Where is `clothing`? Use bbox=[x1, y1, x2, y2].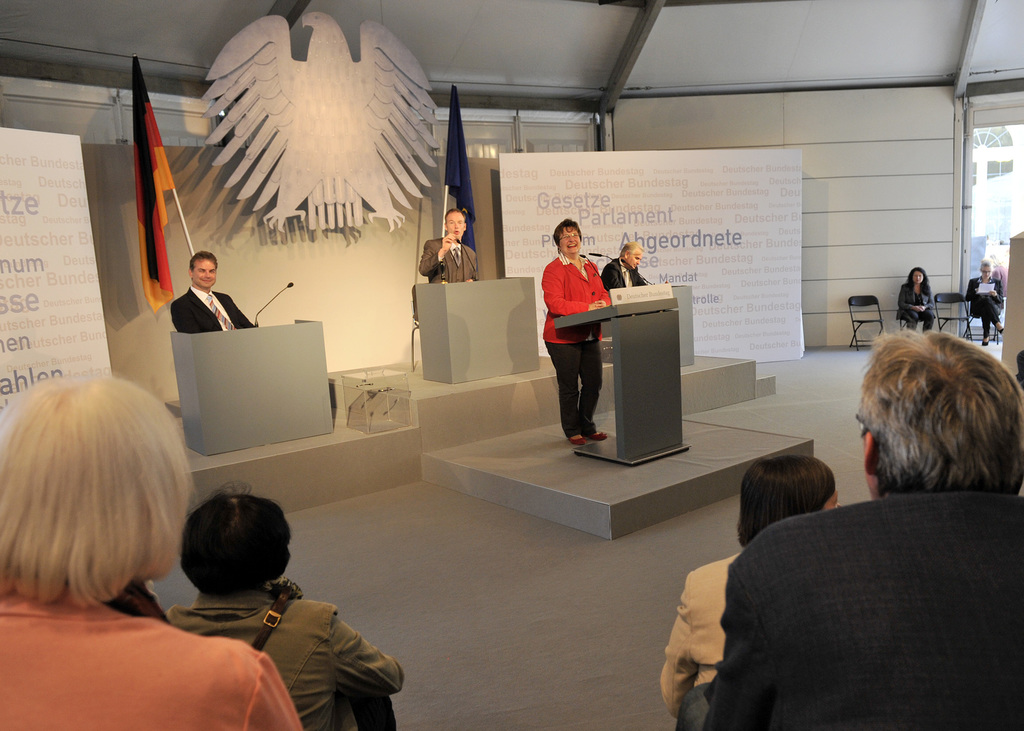
bbox=[898, 285, 938, 330].
